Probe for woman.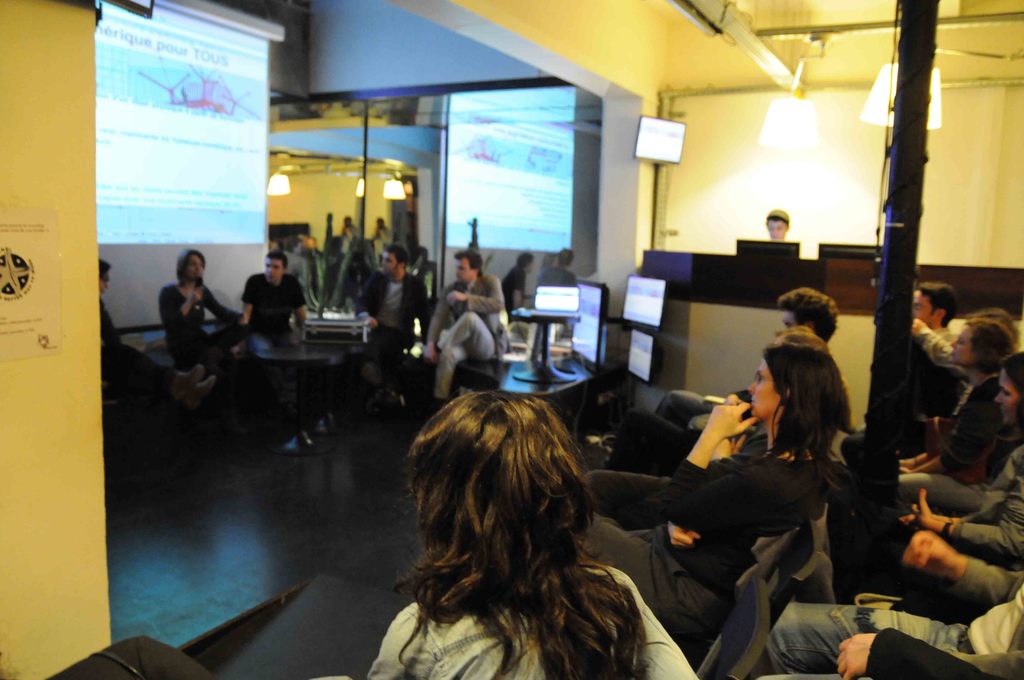
Probe result: [381, 367, 687, 673].
